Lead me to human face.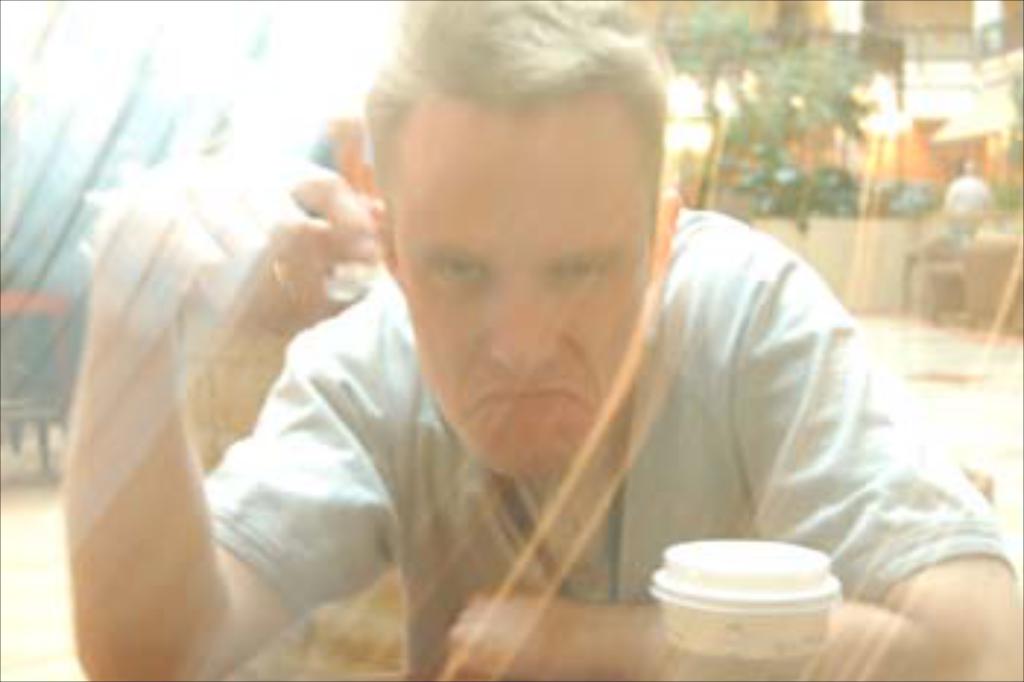
Lead to (x1=392, y1=100, x2=650, y2=480).
